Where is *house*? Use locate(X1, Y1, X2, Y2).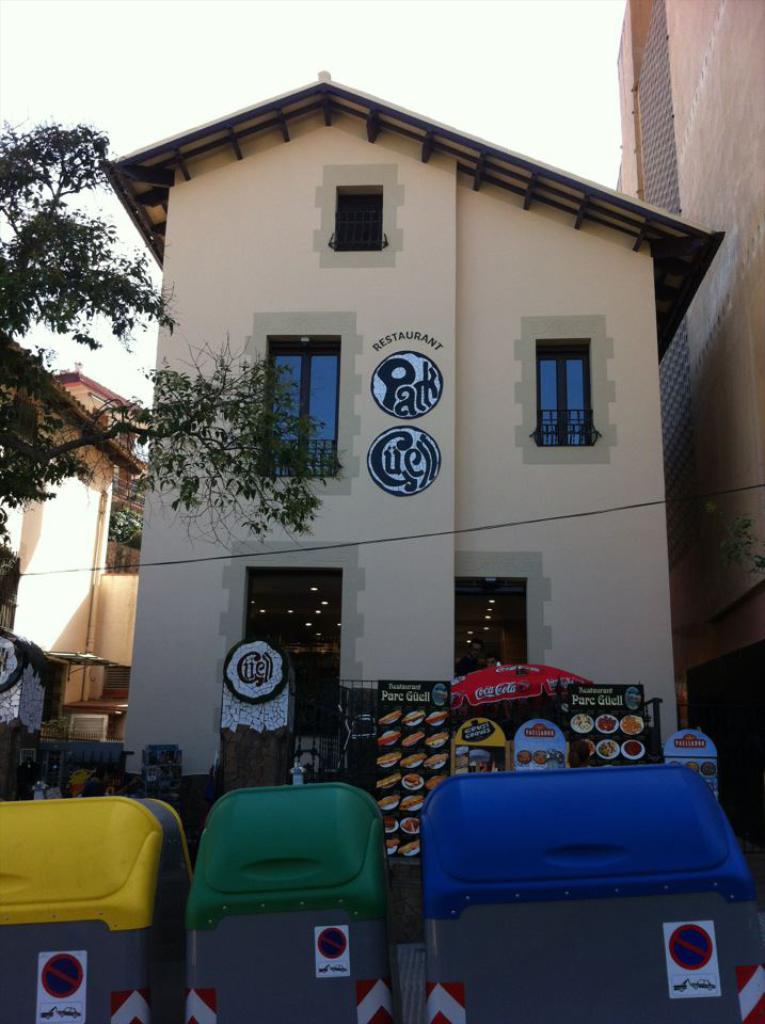
locate(0, 365, 138, 789).
